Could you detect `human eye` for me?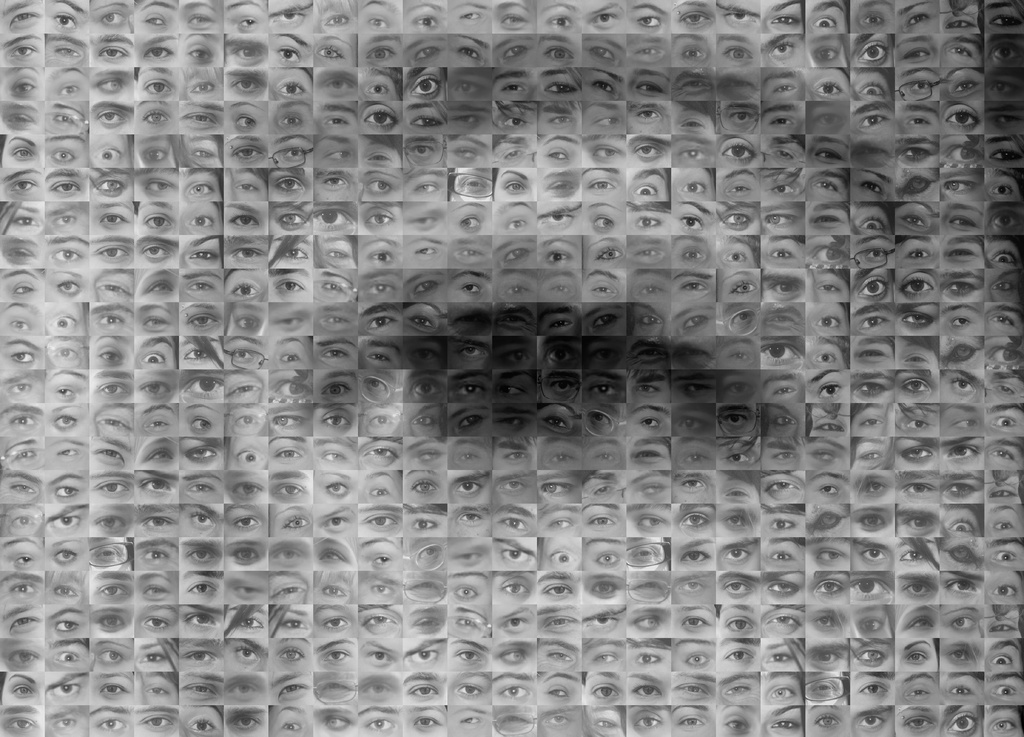
Detection result: (x1=186, y1=11, x2=215, y2=29).
